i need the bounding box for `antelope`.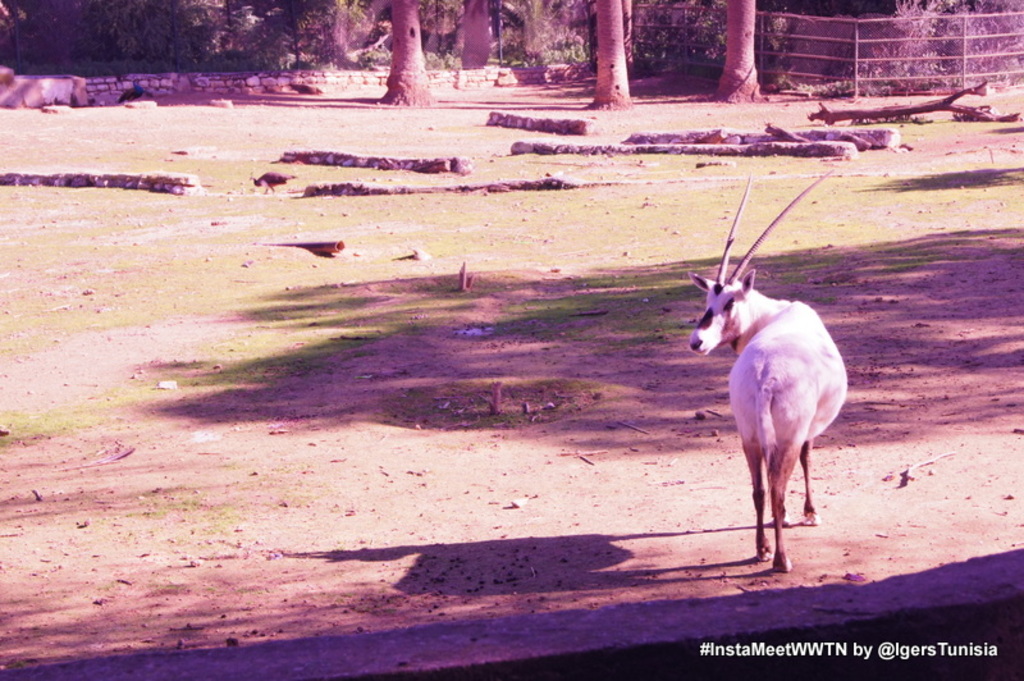
Here it is: 687,163,851,573.
